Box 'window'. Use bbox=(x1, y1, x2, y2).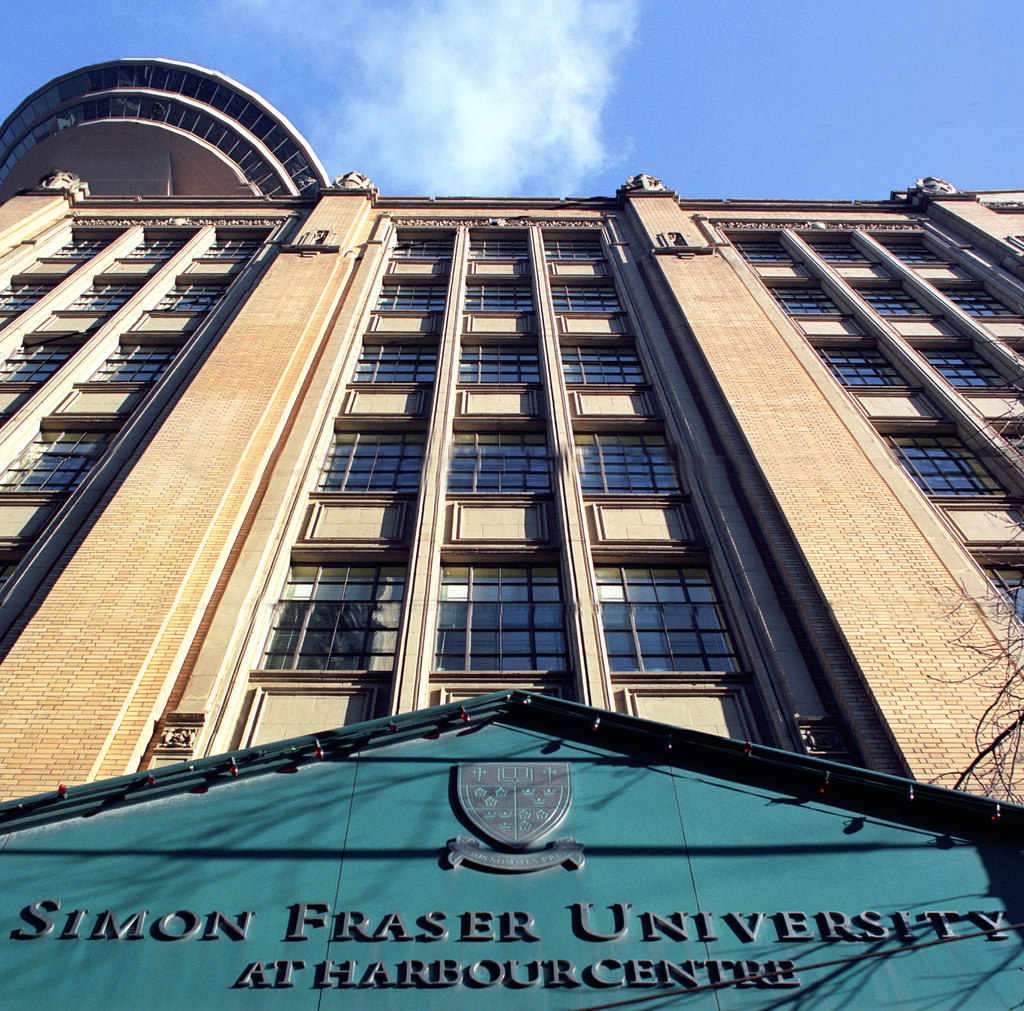
bbox=(852, 289, 936, 317).
